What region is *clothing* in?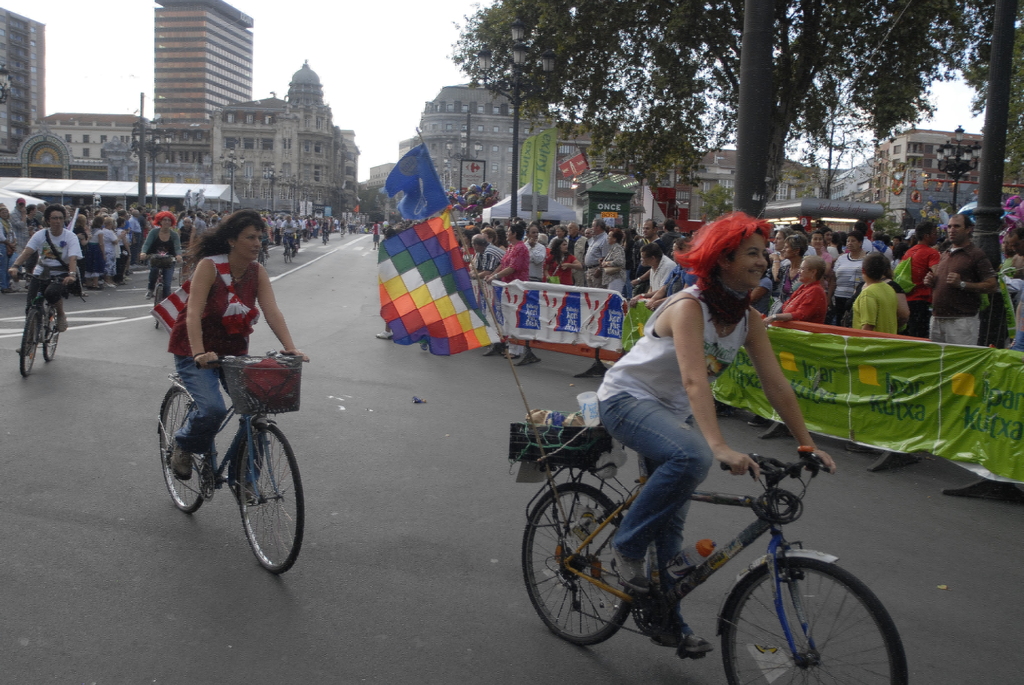
(852, 281, 901, 340).
